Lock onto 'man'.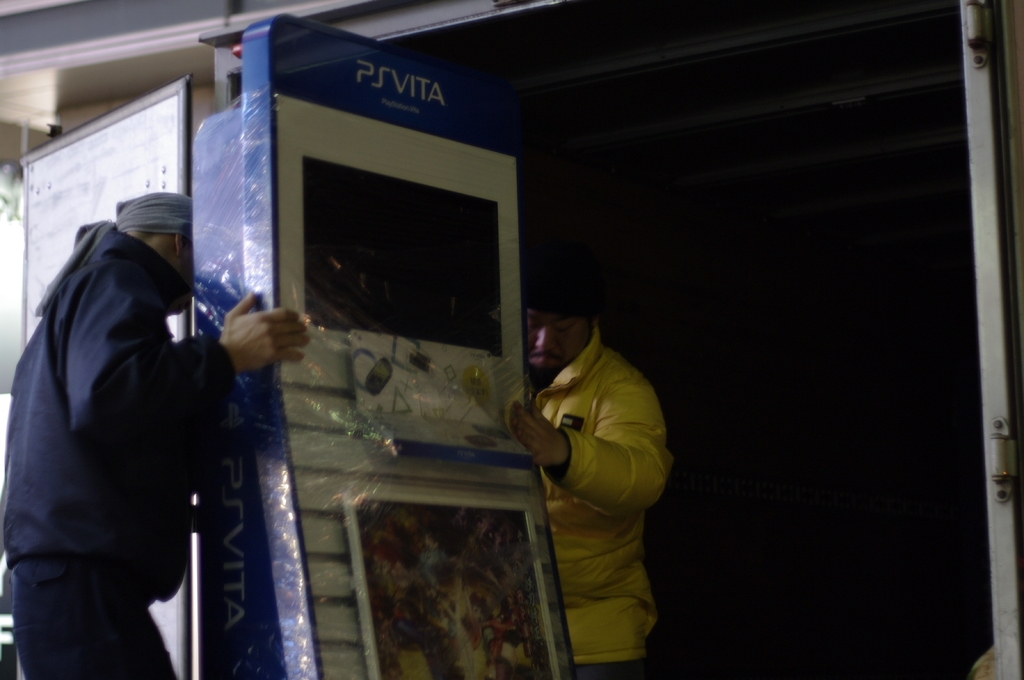
Locked: (left=0, top=186, right=307, bottom=679).
